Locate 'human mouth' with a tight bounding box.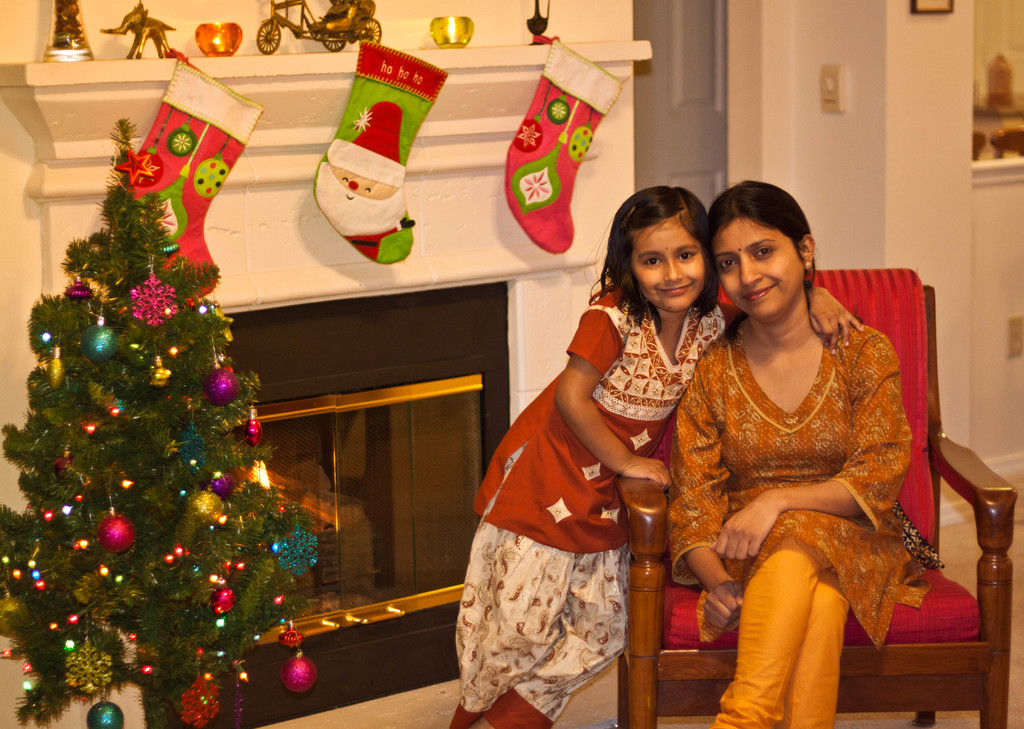
region(655, 285, 692, 294).
